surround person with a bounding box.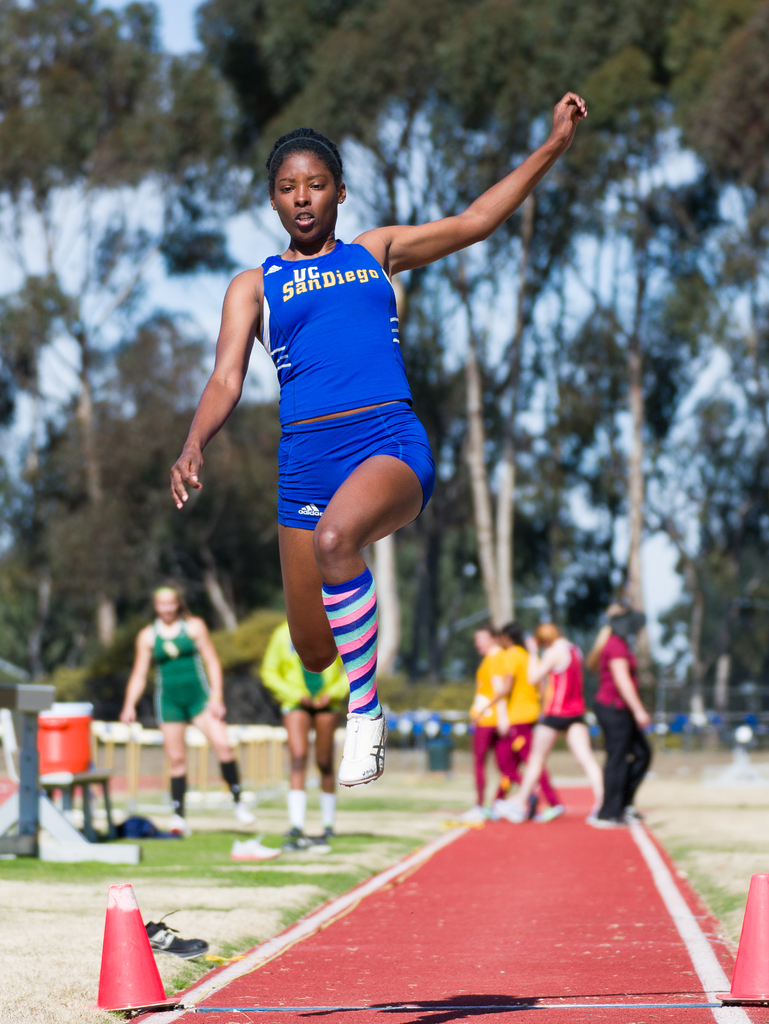
bbox=[261, 608, 350, 846].
